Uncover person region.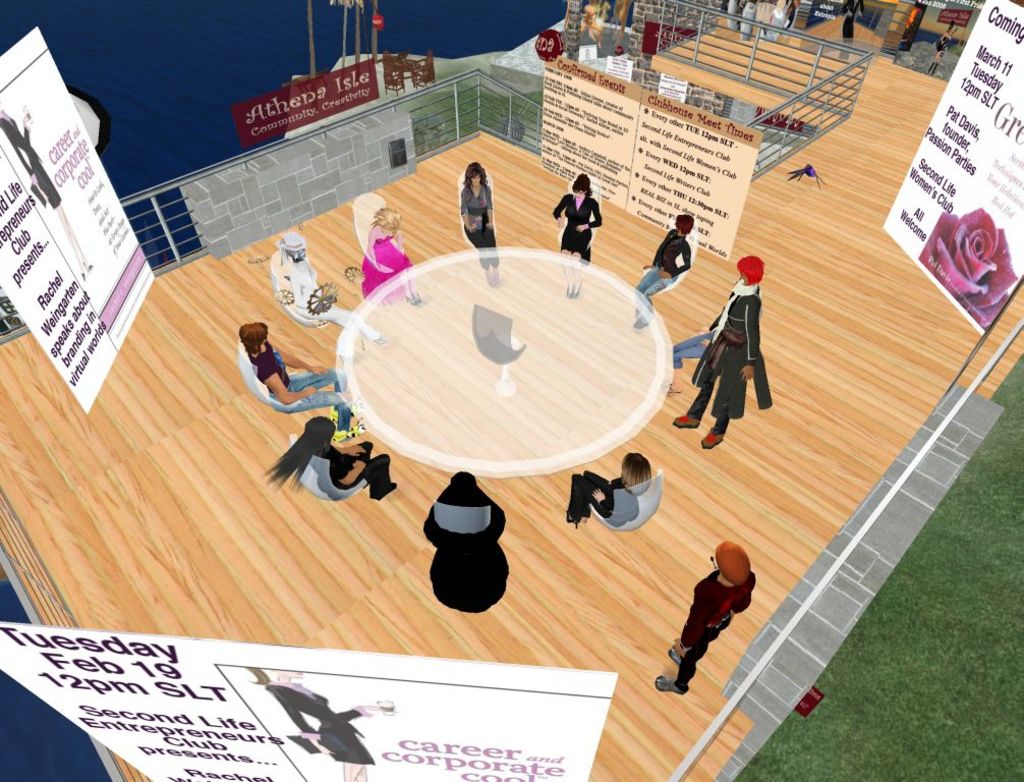
Uncovered: <region>271, 410, 397, 501</region>.
